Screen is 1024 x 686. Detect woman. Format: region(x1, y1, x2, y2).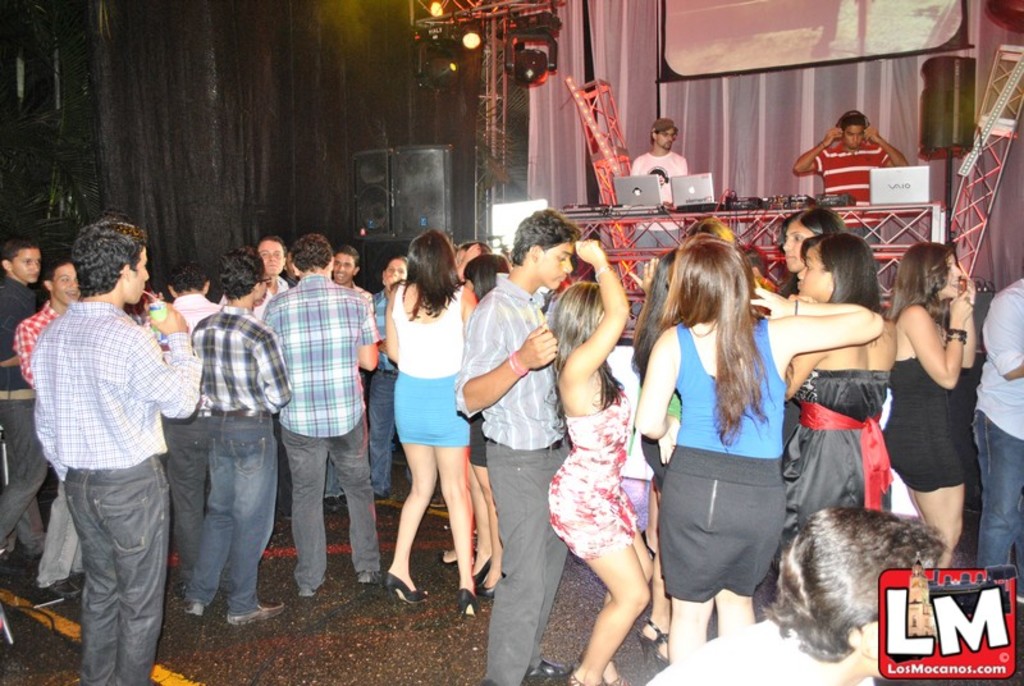
region(543, 235, 654, 685).
